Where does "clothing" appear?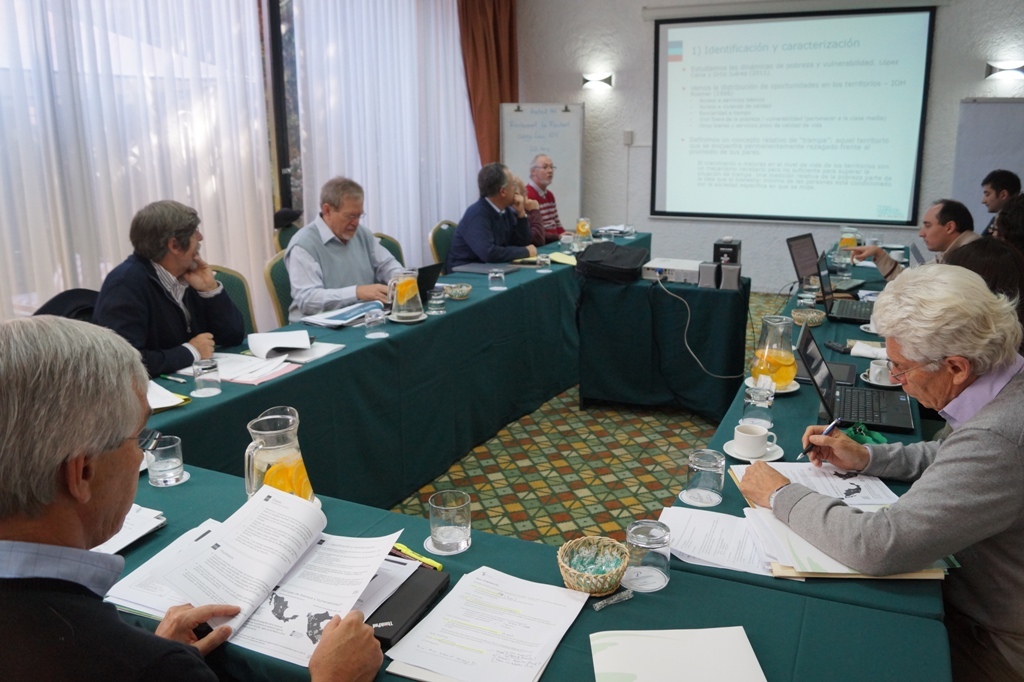
Appears at [x1=523, y1=183, x2=571, y2=244].
